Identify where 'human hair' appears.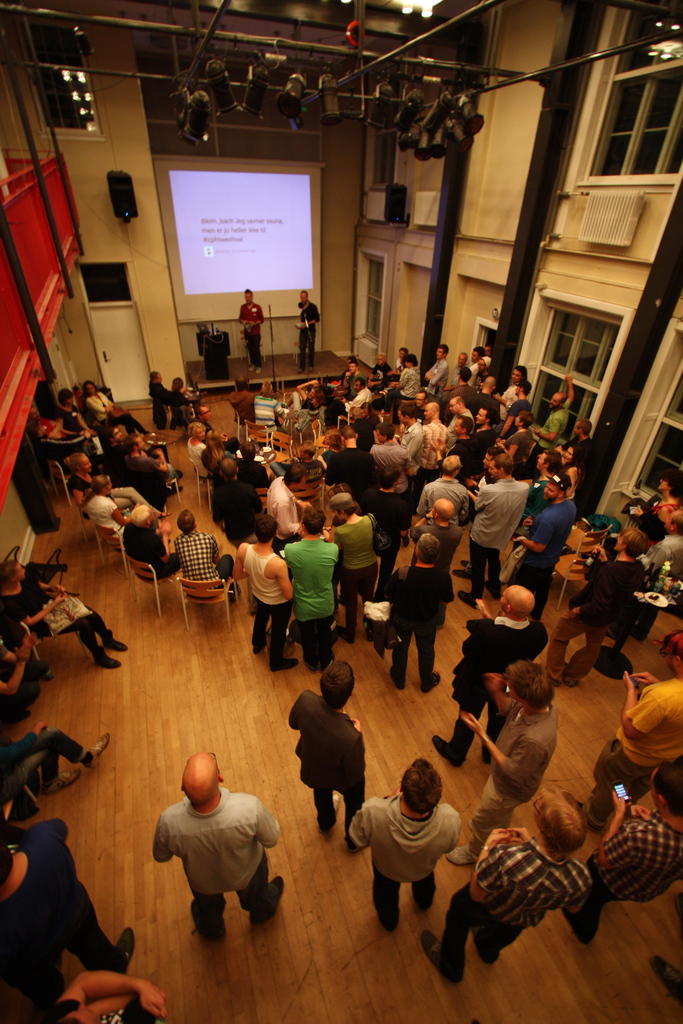
Appears at (651,762,682,820).
